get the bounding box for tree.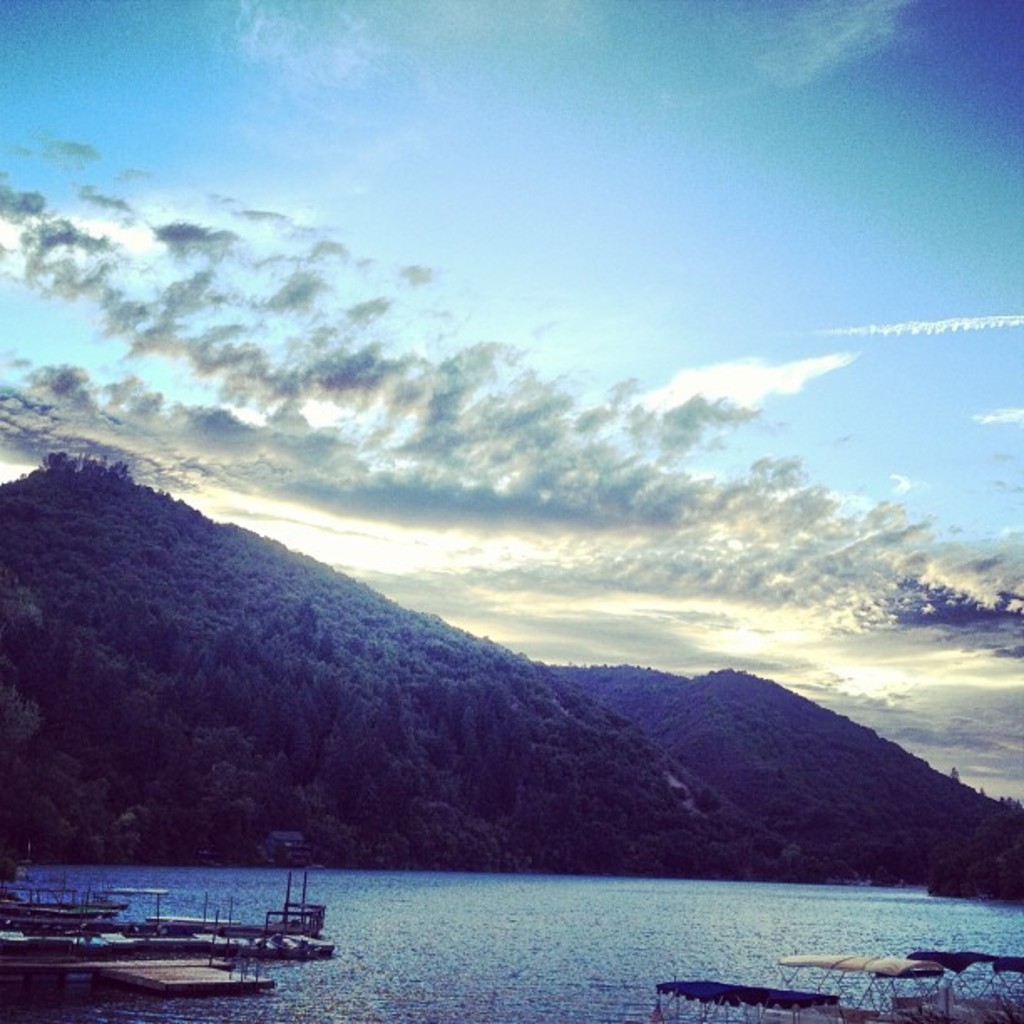
rect(174, 703, 289, 812).
